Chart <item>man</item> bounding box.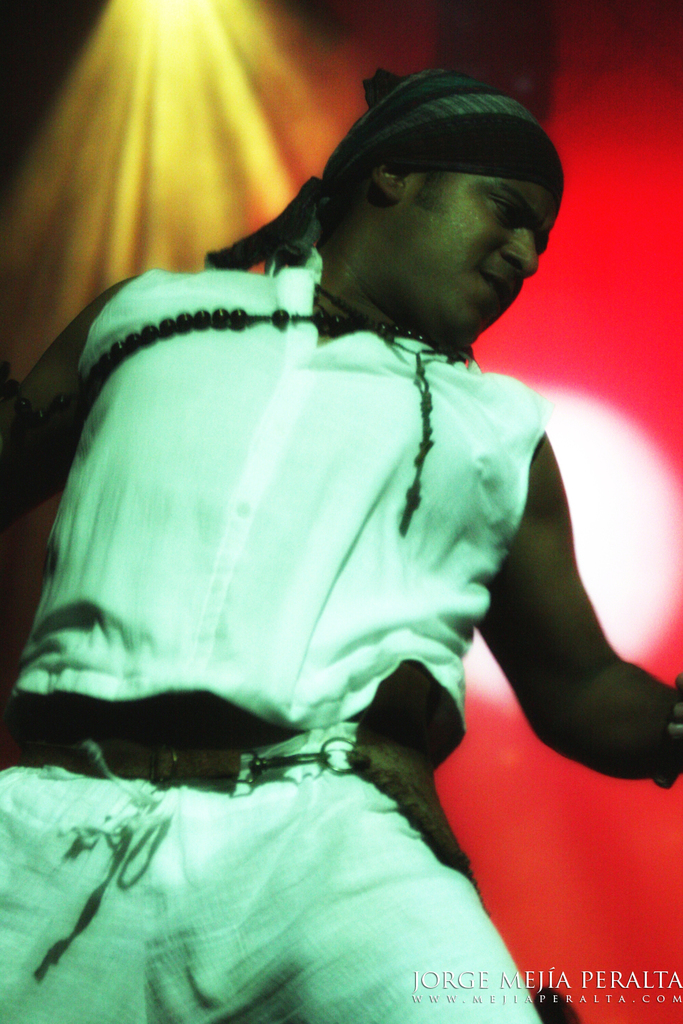
Charted: 0, 72, 645, 954.
